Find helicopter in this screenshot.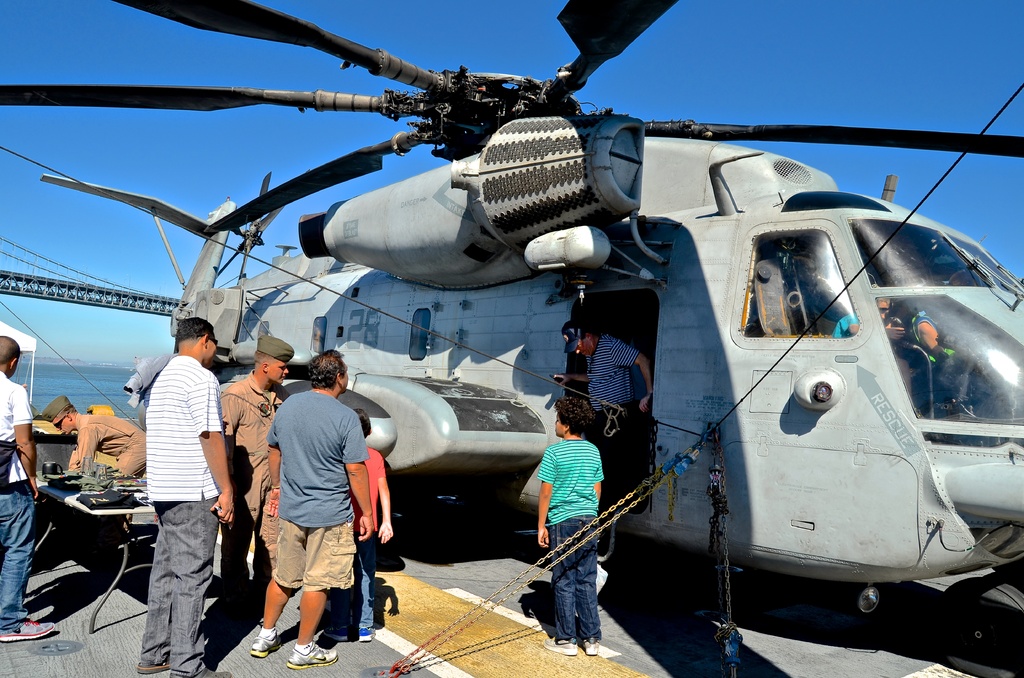
The bounding box for helicopter is x1=34 y1=0 x2=1023 y2=629.
